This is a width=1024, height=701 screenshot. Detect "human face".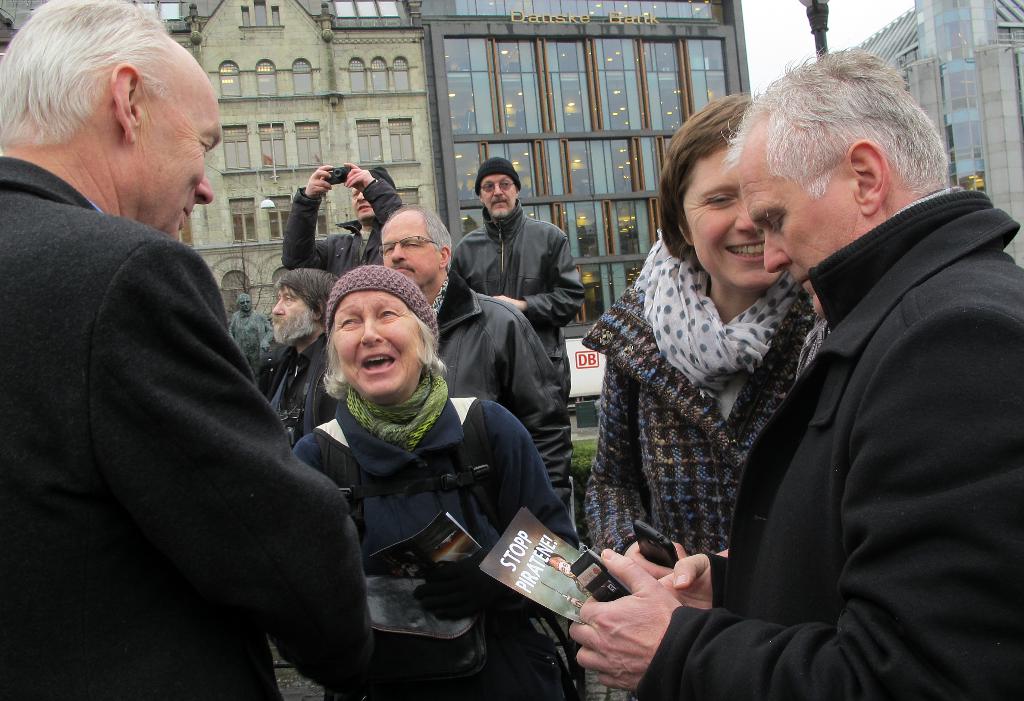
<region>378, 208, 445, 292</region>.
